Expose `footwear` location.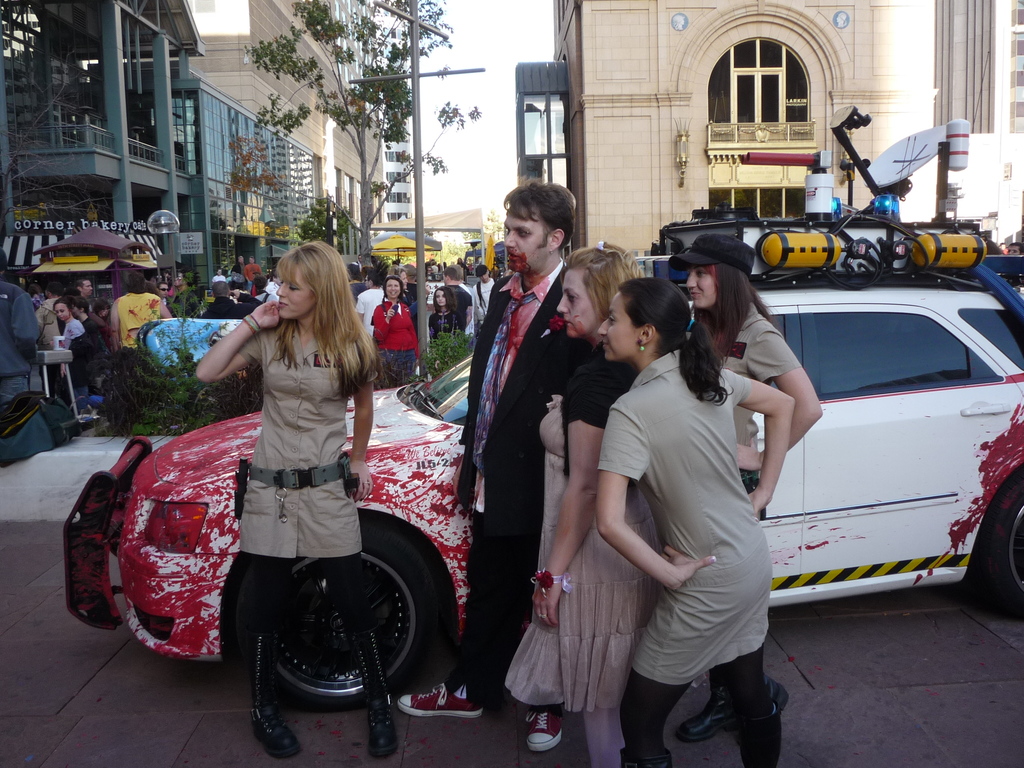
Exposed at pyautogui.locateOnScreen(349, 627, 399, 762).
